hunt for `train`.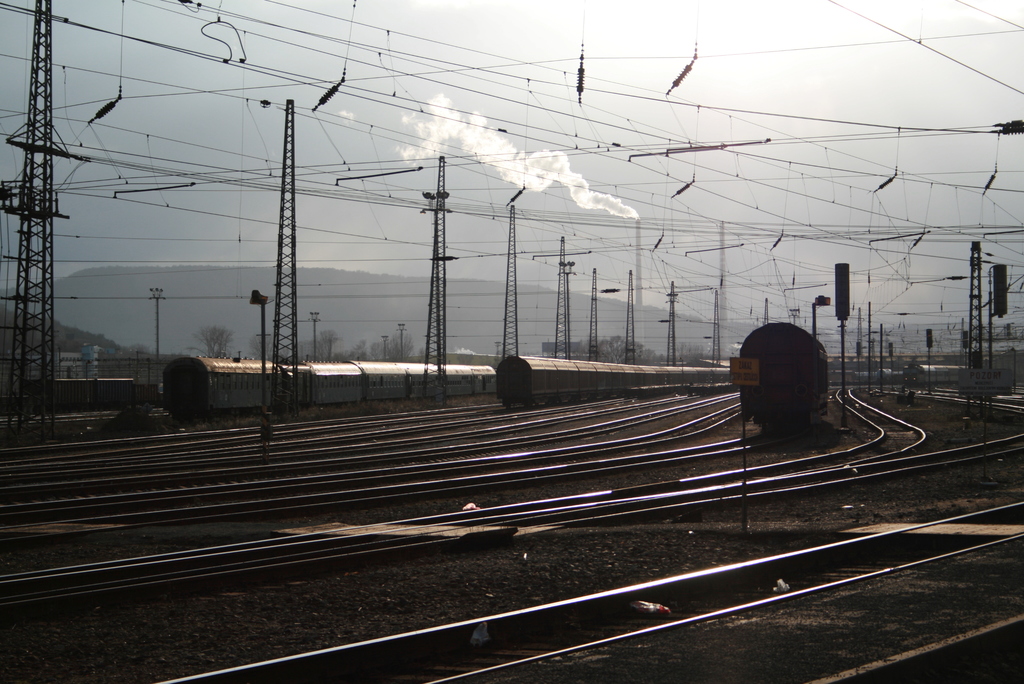
Hunted down at <bbox>161, 354, 497, 423</bbox>.
